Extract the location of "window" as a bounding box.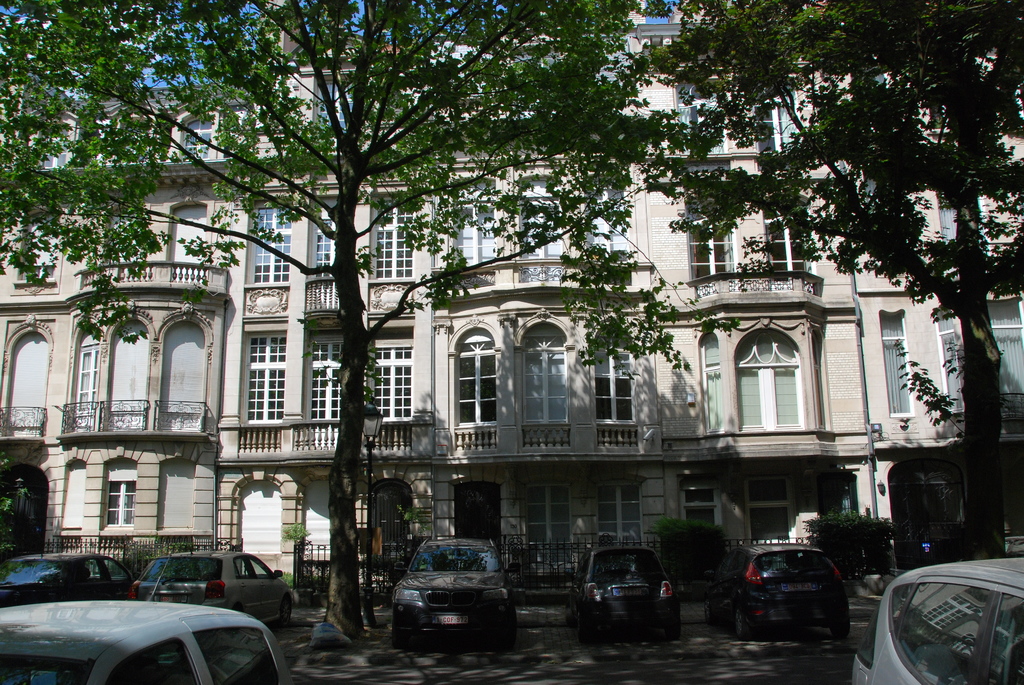
242:323:286:421.
